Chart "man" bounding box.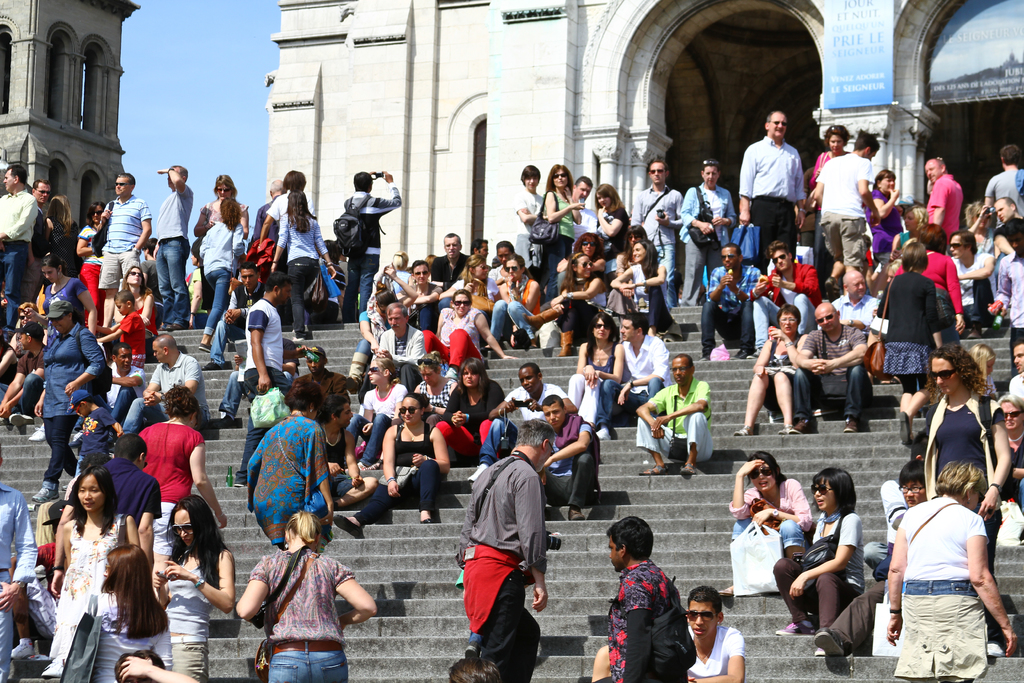
Charted: bbox=[30, 181, 52, 262].
